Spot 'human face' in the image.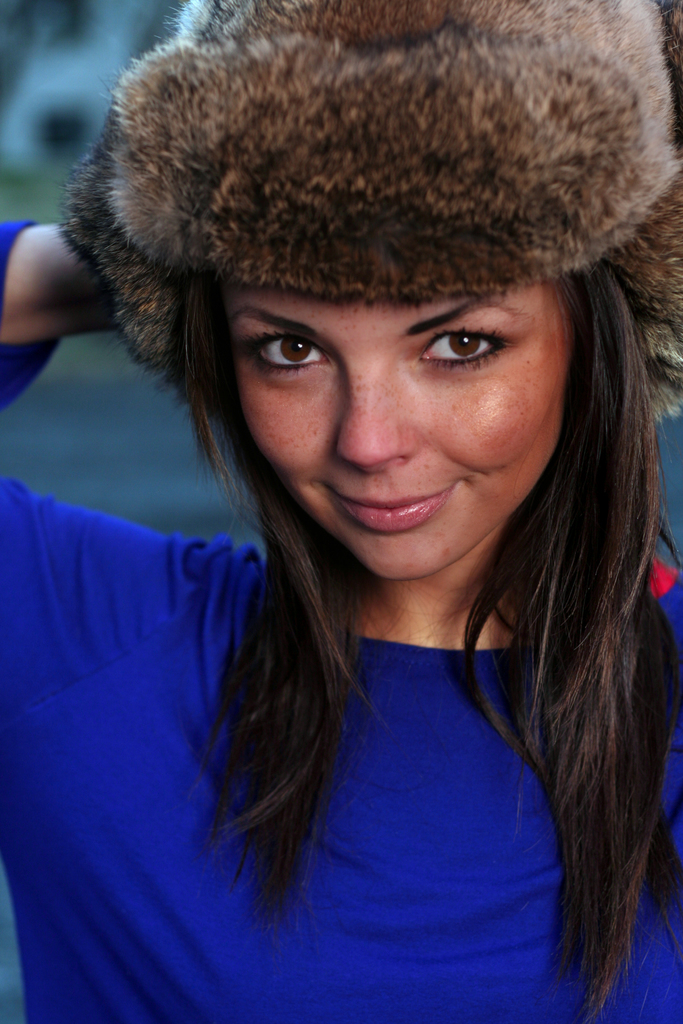
'human face' found at region(241, 288, 559, 575).
